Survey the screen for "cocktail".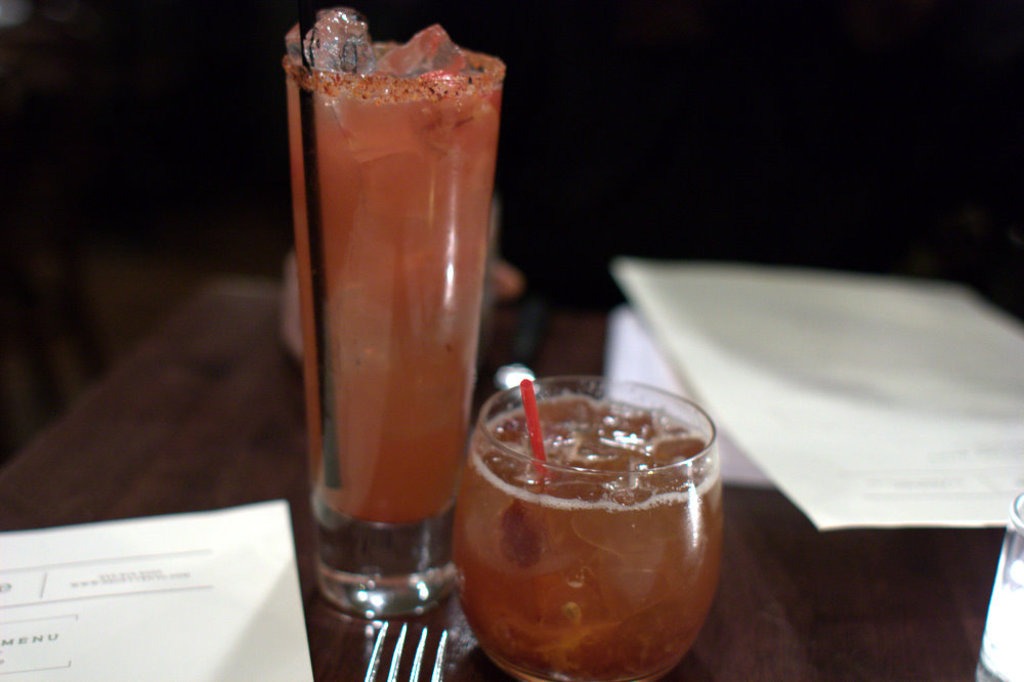
Survey found: 284:38:509:622.
